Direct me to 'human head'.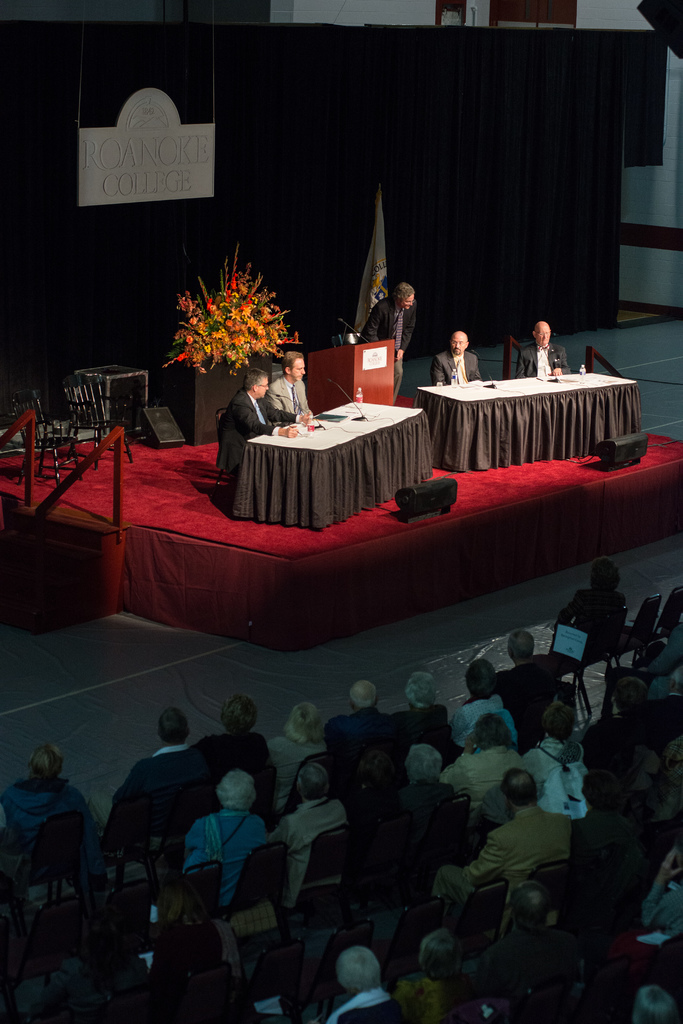
Direction: {"x1": 535, "y1": 323, "x2": 549, "y2": 350}.
